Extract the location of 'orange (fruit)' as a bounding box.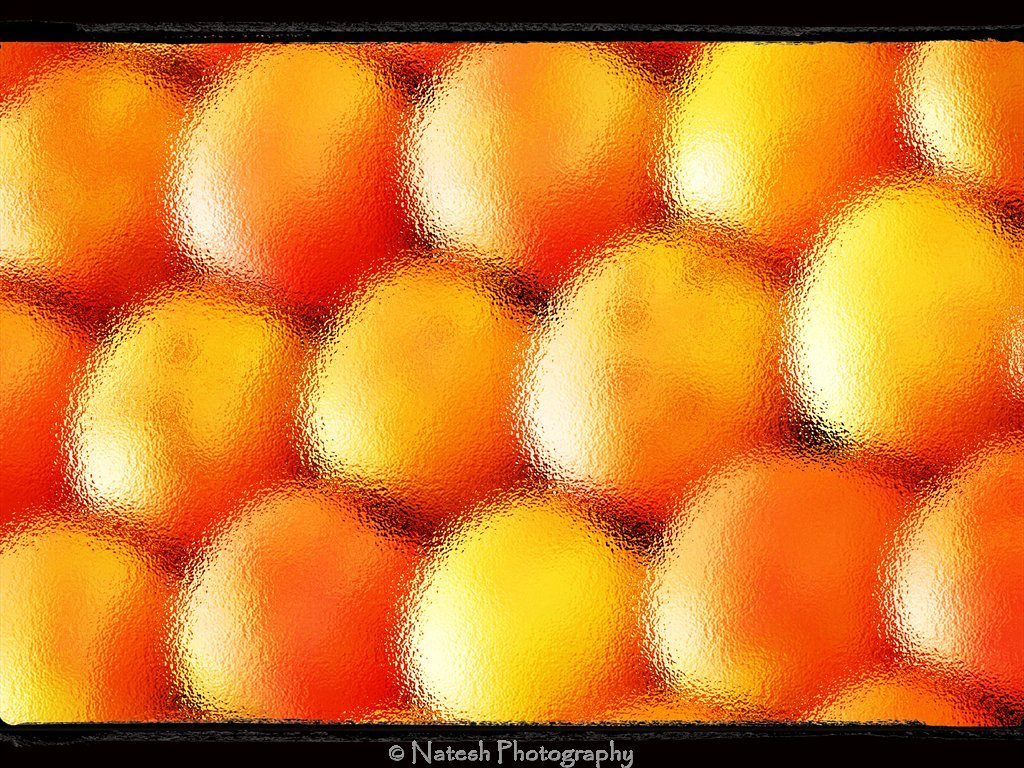
183,50,406,309.
